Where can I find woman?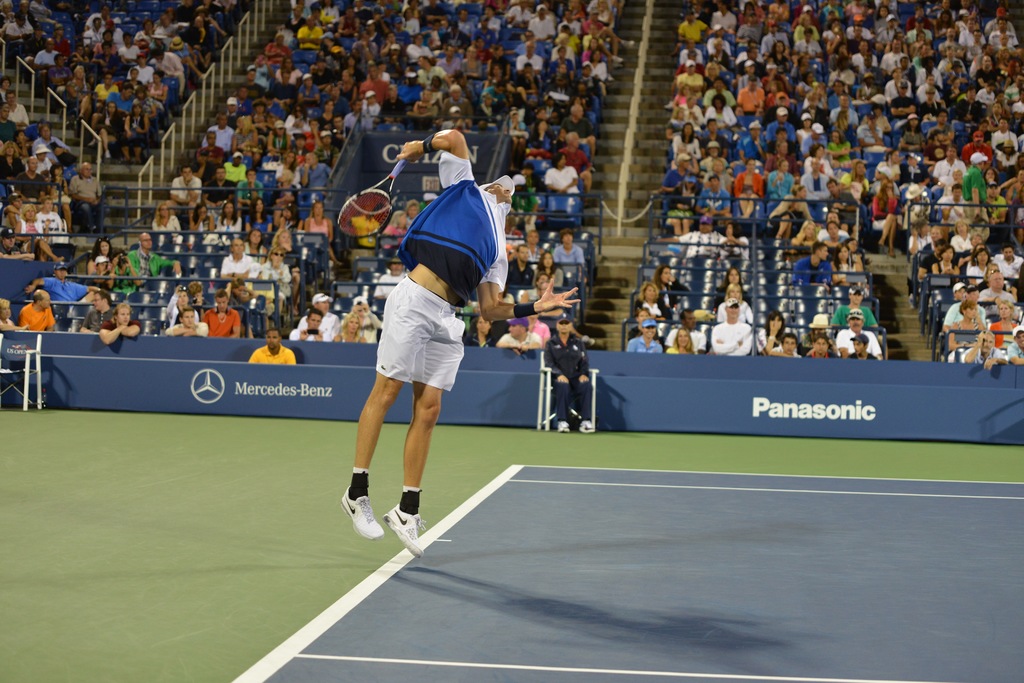
You can find it at crop(333, 314, 366, 346).
